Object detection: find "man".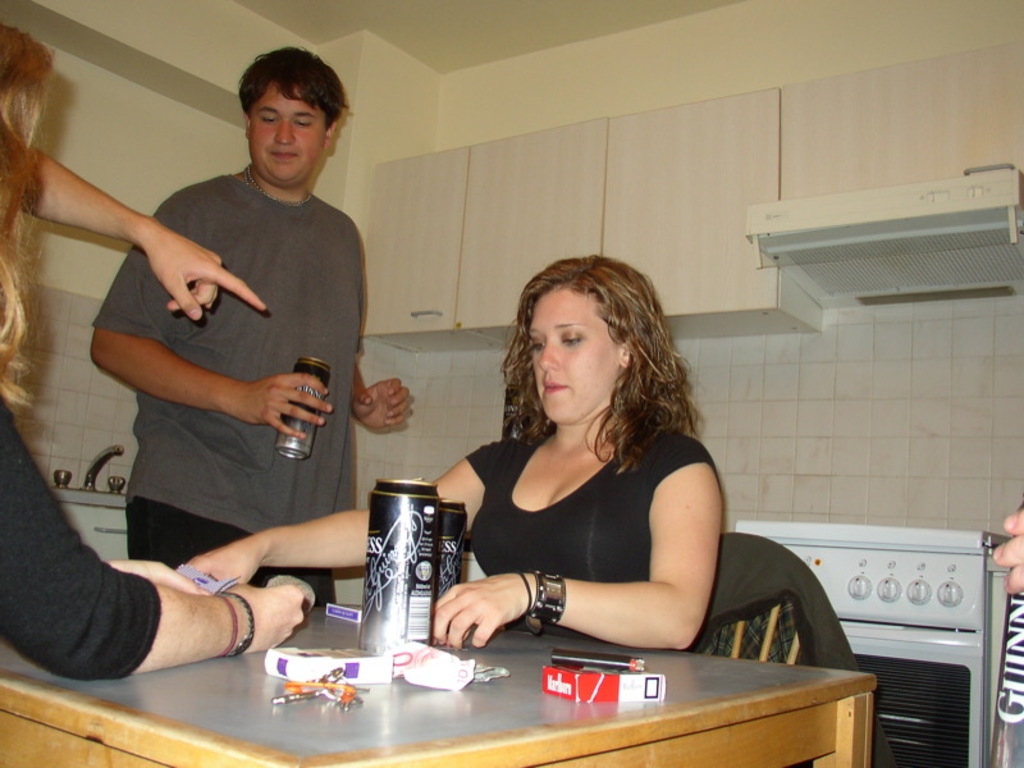
56:63:387:626.
